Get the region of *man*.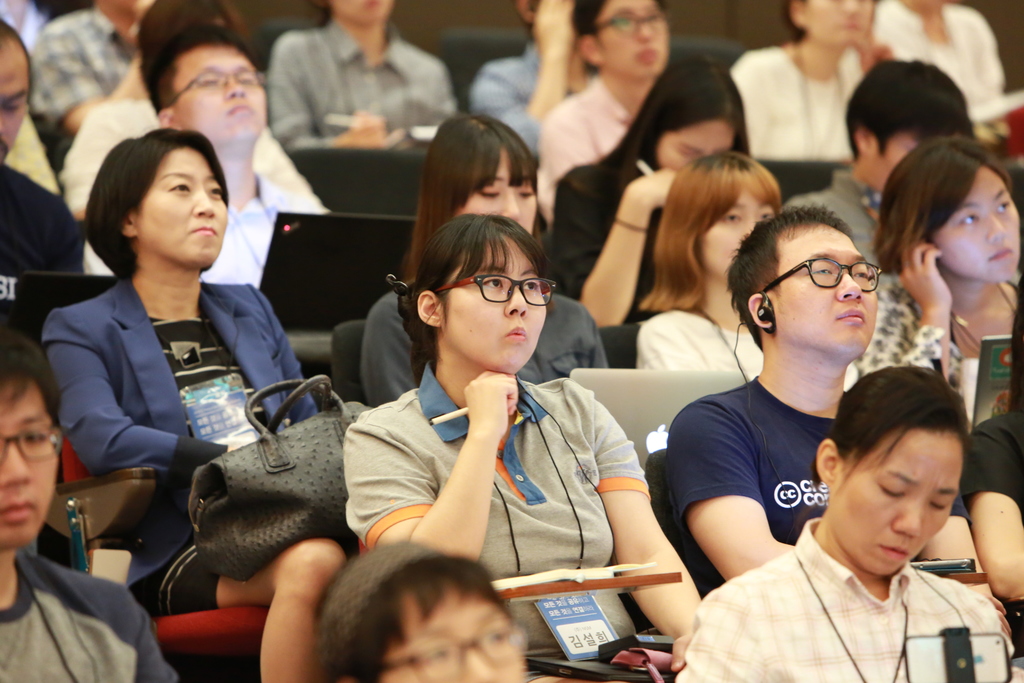
[left=0, top=16, right=85, bottom=277].
